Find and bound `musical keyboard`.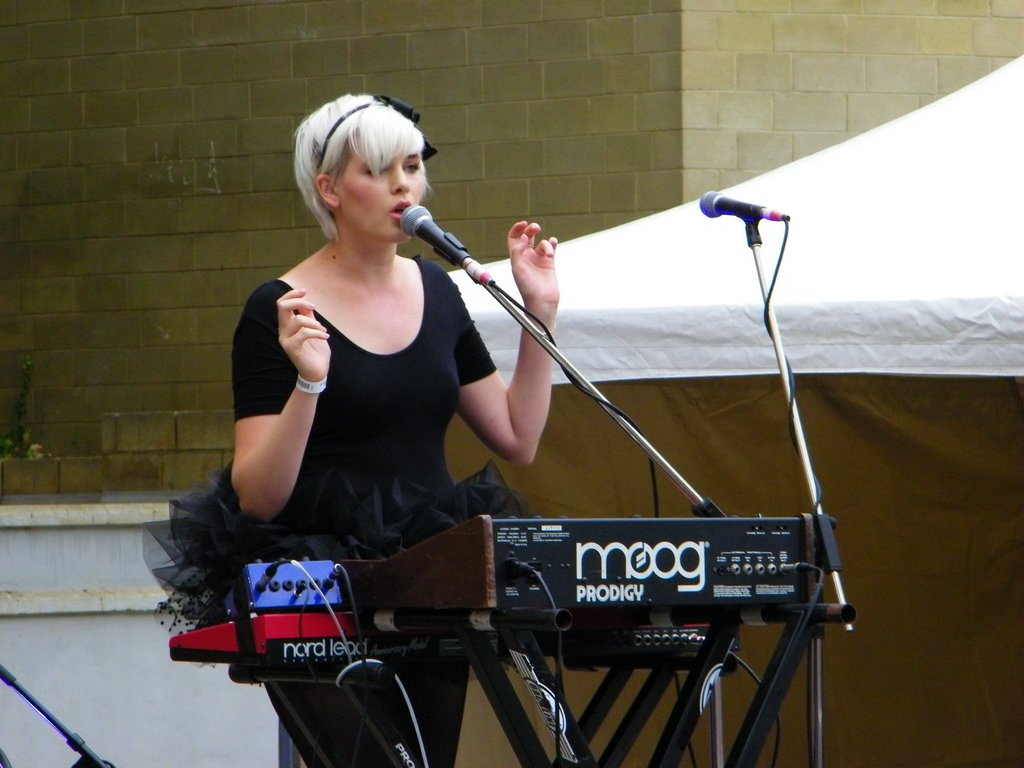
Bound: bbox(170, 612, 742, 667).
